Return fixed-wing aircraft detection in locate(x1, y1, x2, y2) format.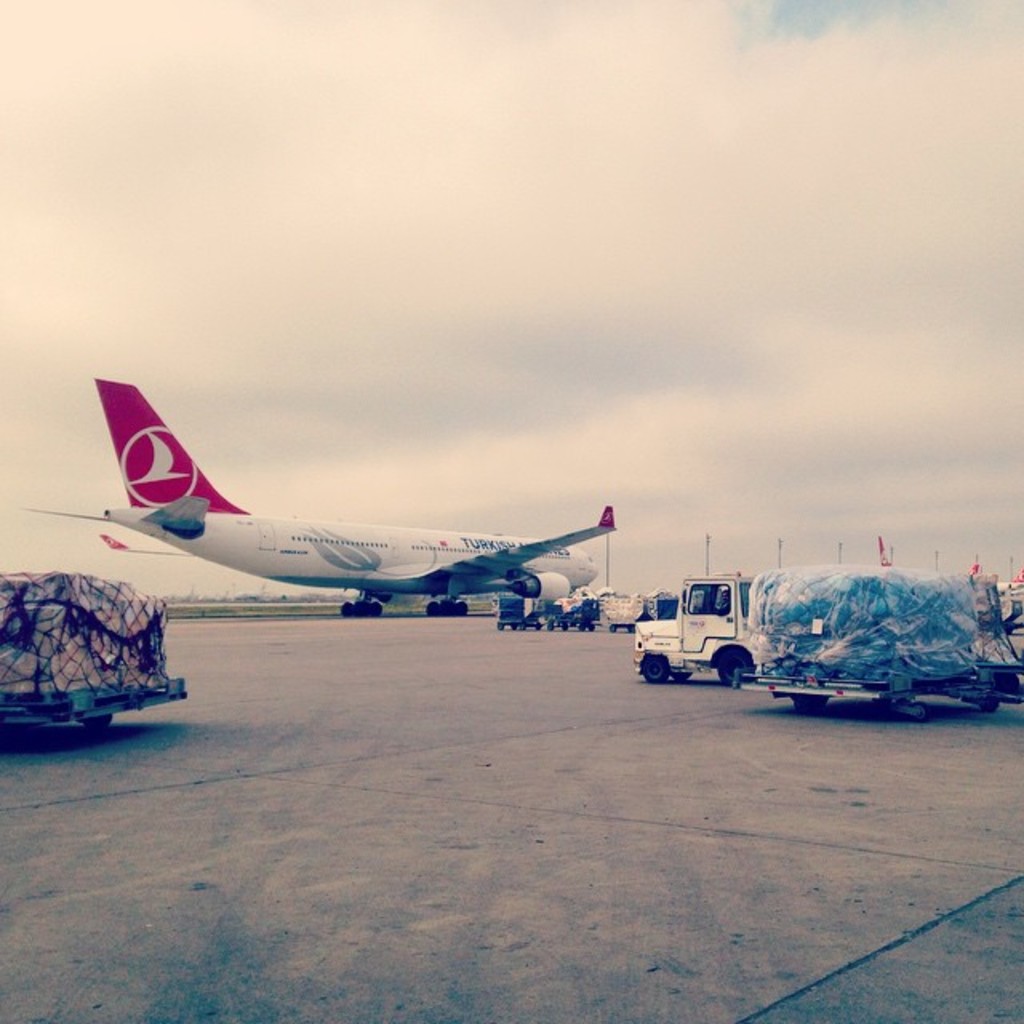
locate(13, 374, 621, 622).
